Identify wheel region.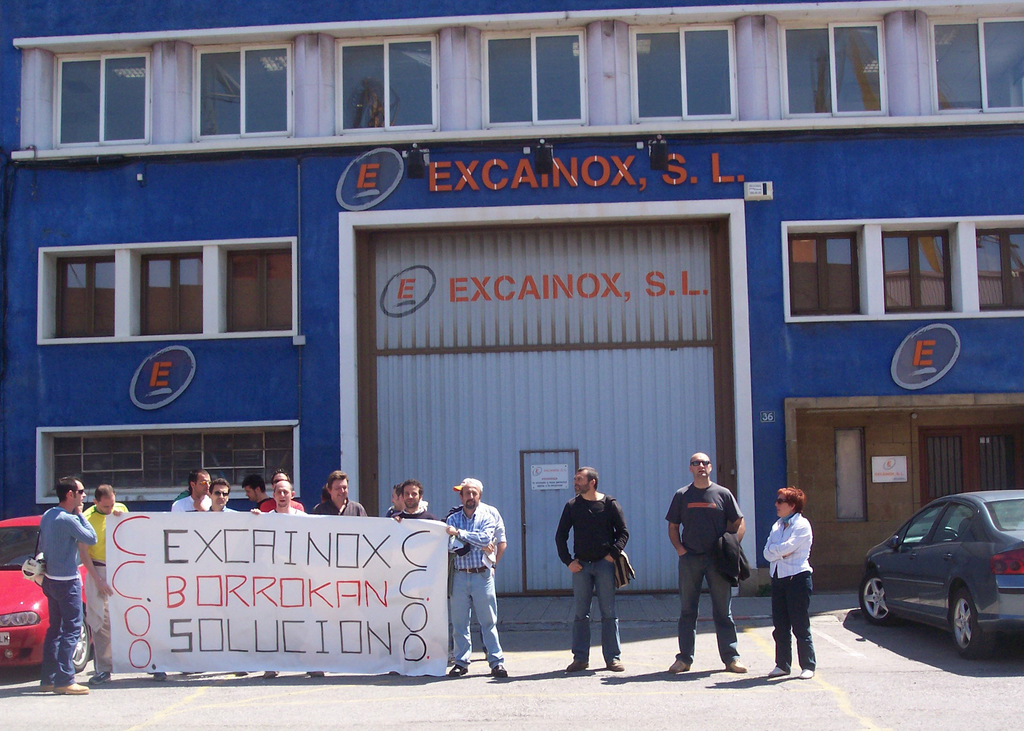
Region: (x1=954, y1=591, x2=1002, y2=666).
